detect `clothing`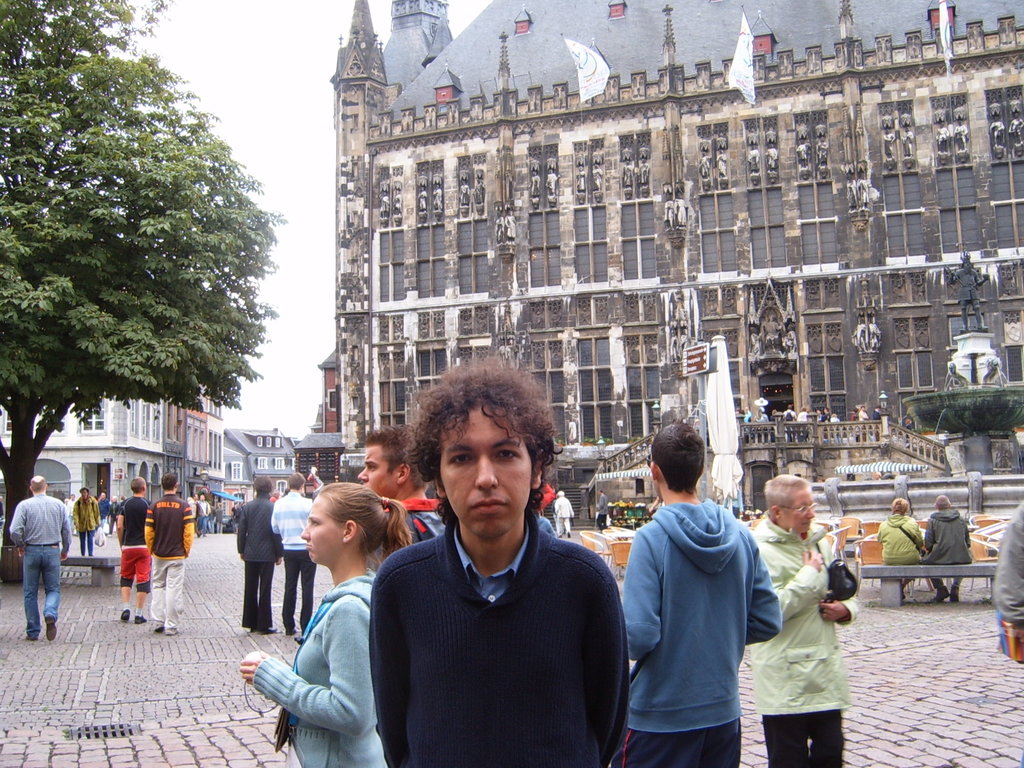
879,511,923,563
